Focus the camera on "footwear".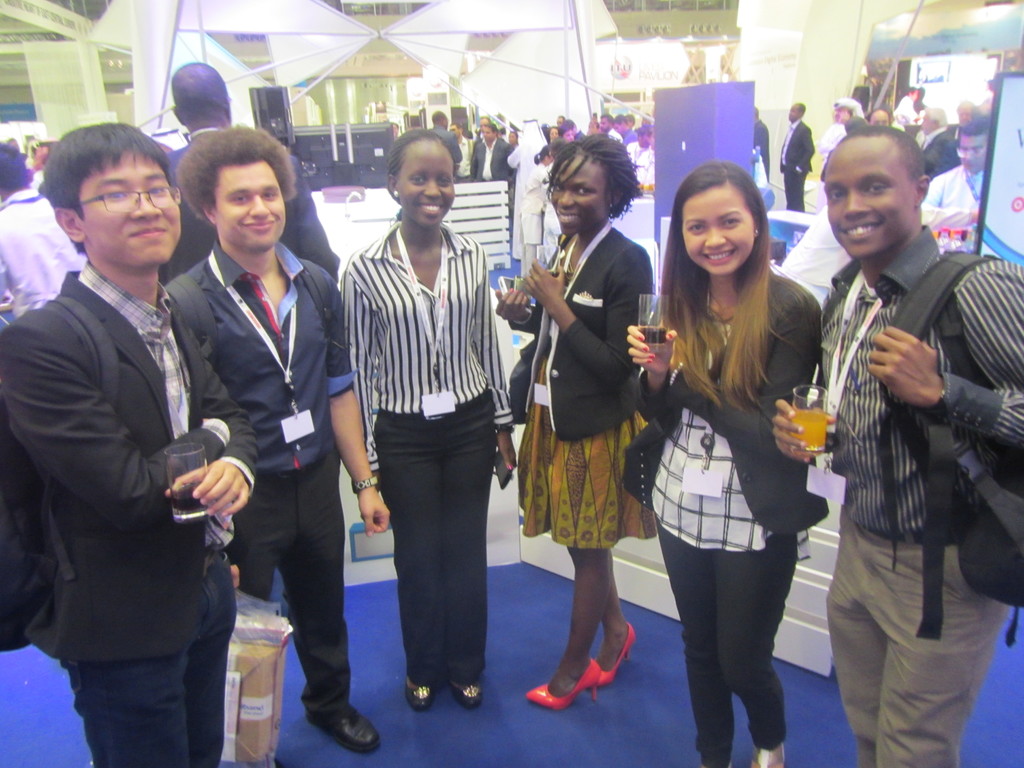
Focus region: bbox=[524, 652, 605, 705].
